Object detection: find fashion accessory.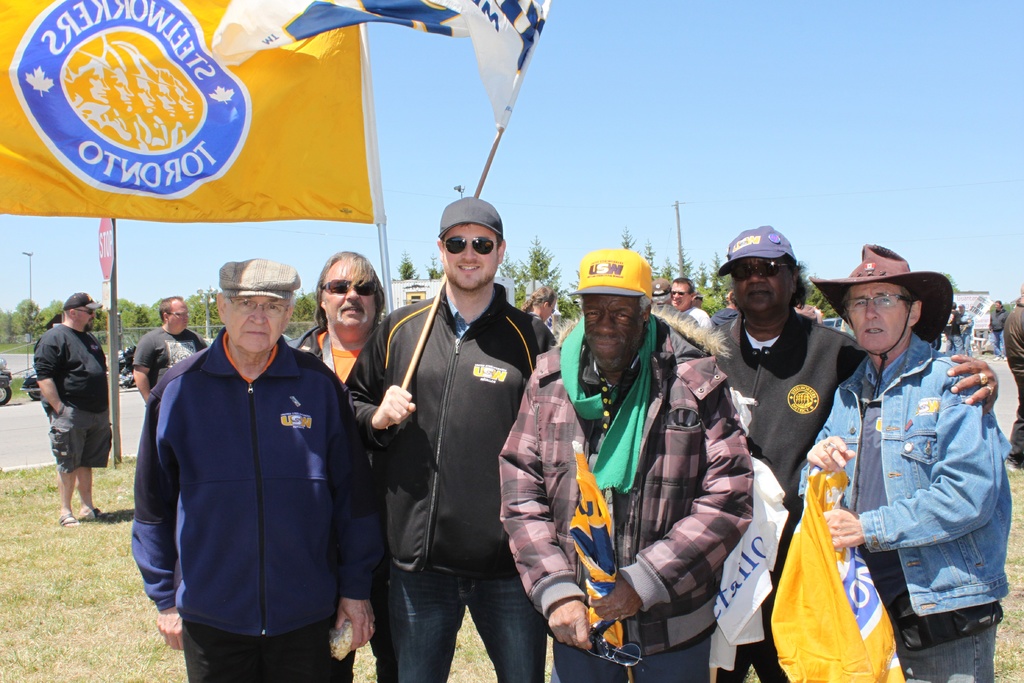
(x1=440, y1=232, x2=499, y2=253).
